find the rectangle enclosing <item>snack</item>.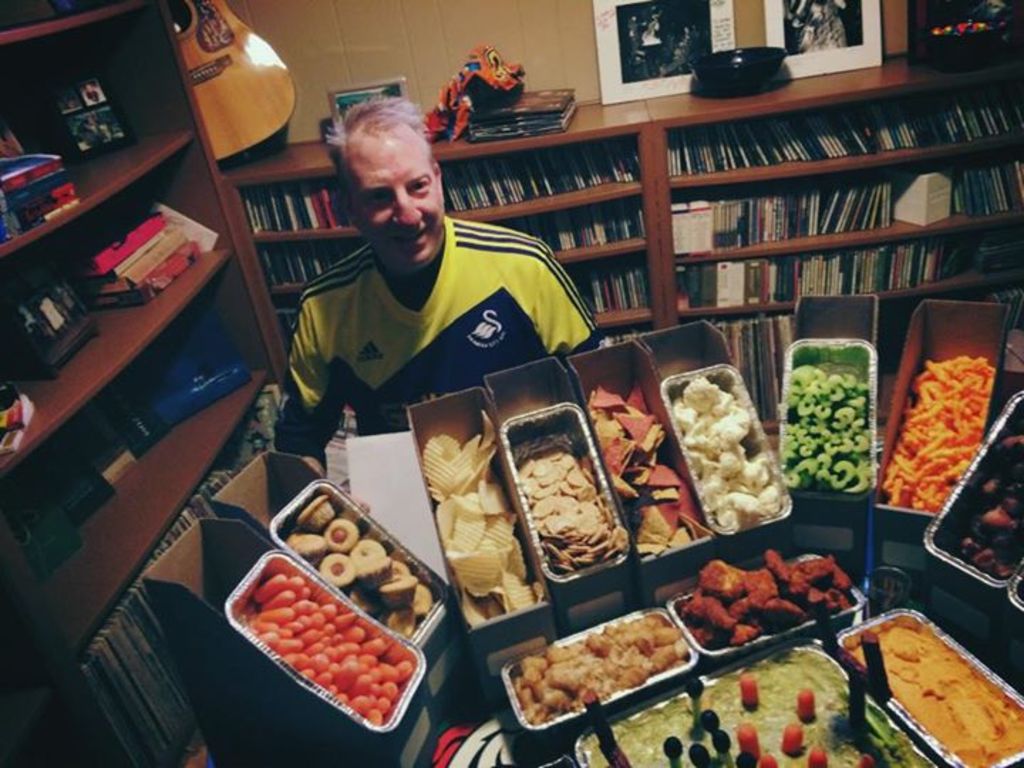
crop(681, 553, 863, 670).
